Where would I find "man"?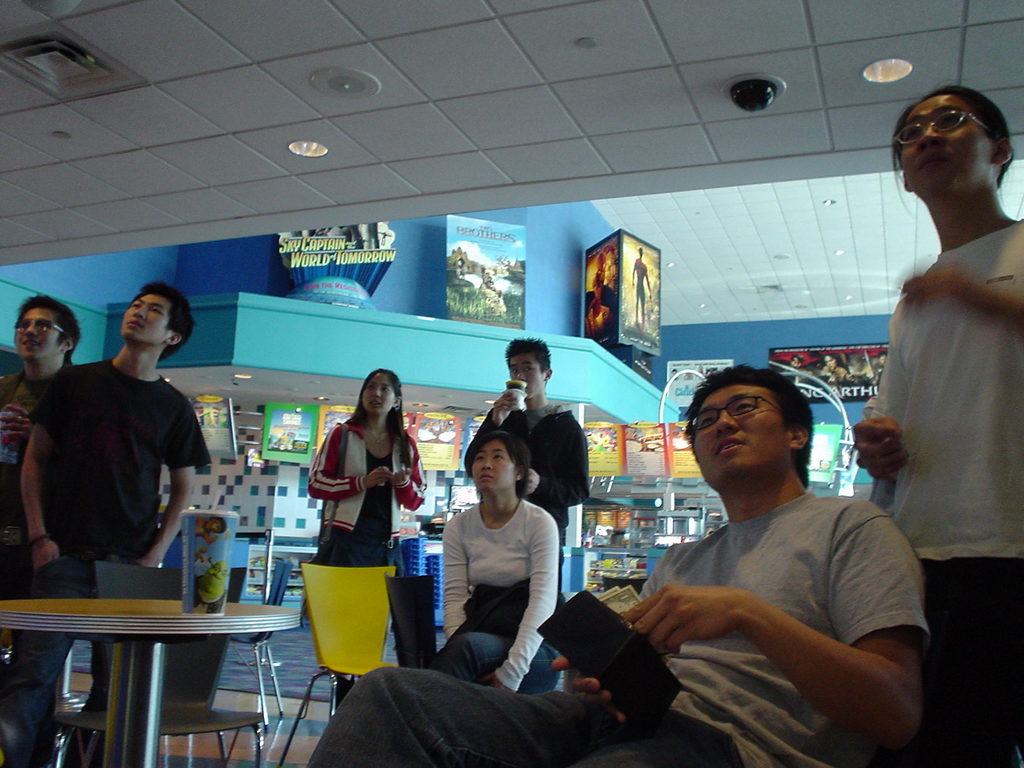
At [463, 337, 593, 589].
